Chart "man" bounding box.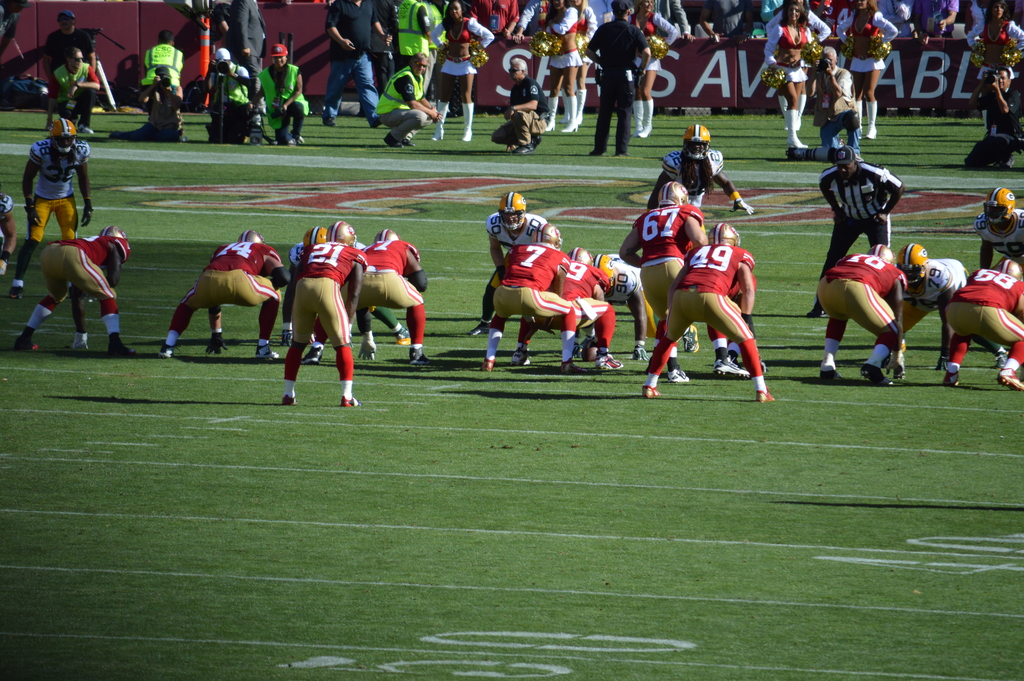
Charted: (left=493, top=57, right=556, bottom=155).
